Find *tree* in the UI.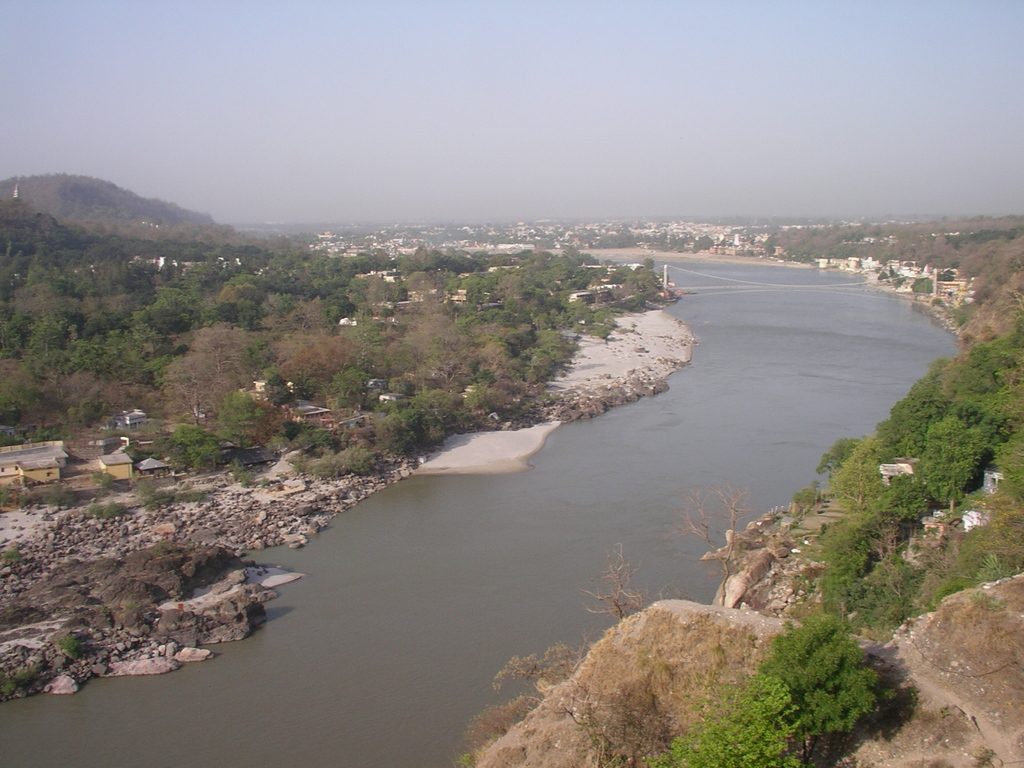
UI element at pyautogui.locateOnScreen(399, 244, 439, 274).
